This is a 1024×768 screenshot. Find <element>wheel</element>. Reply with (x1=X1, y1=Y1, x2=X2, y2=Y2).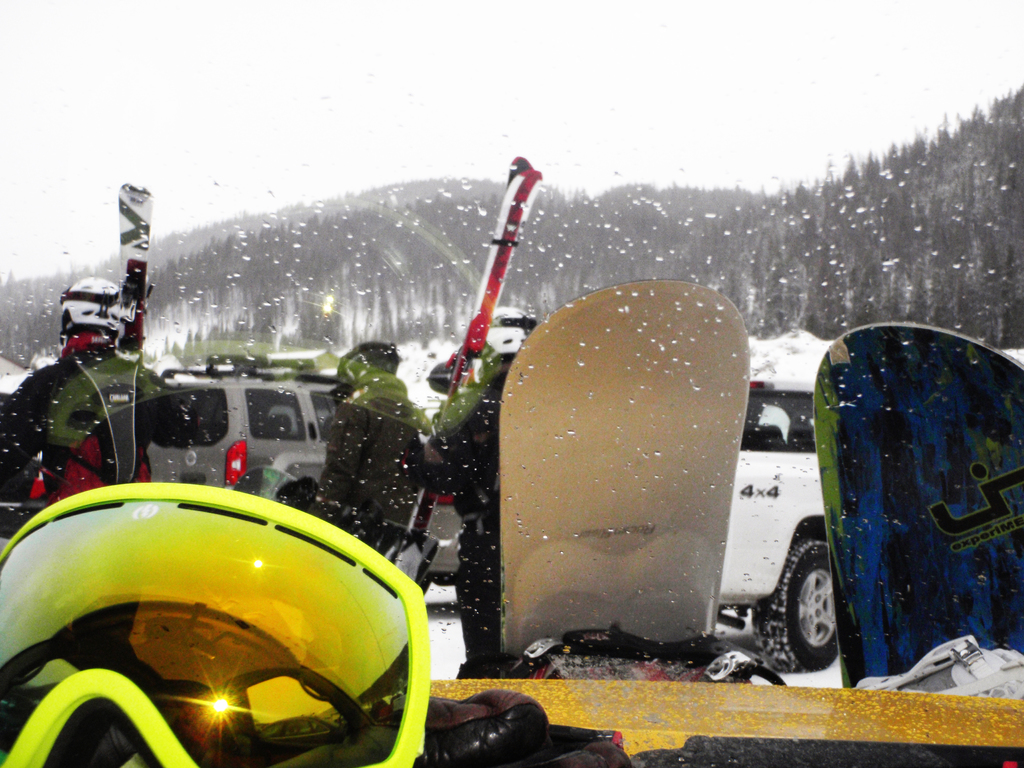
(x1=788, y1=538, x2=842, y2=673).
